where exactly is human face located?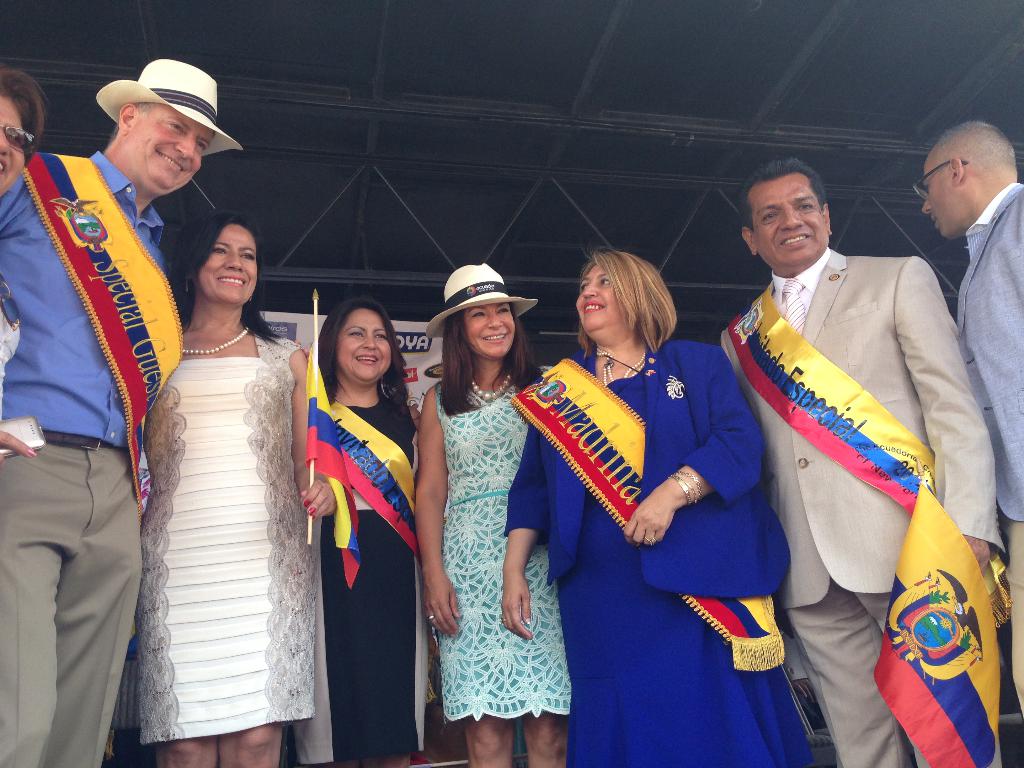
Its bounding box is bbox=[197, 225, 263, 306].
